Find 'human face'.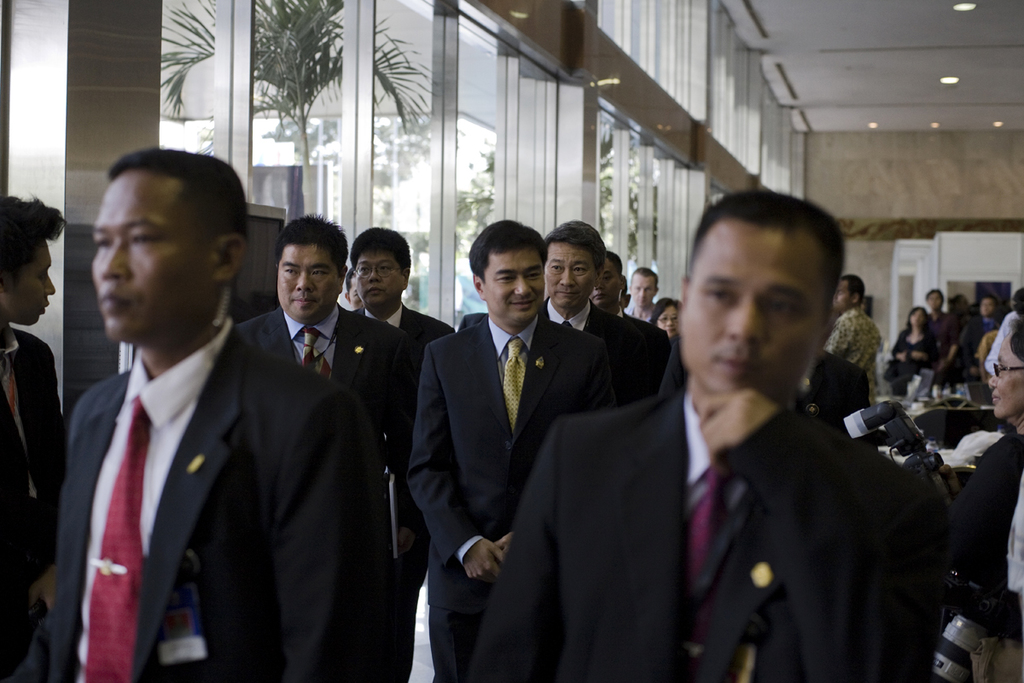
bbox=(676, 227, 817, 400).
